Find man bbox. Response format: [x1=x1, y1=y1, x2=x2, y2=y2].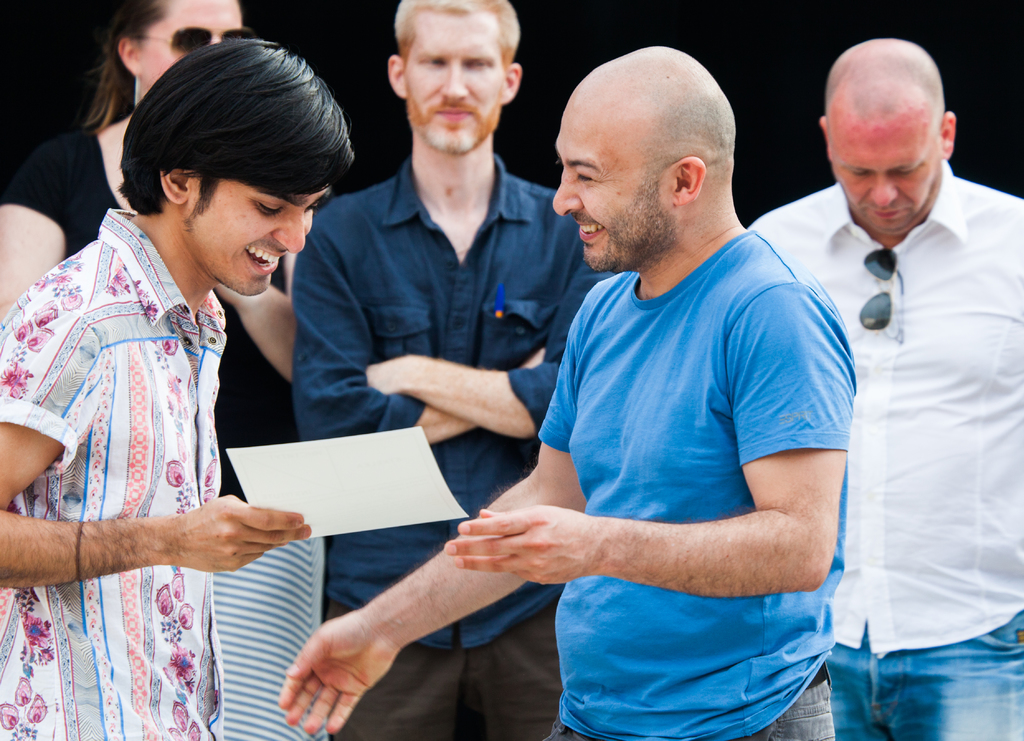
[x1=767, y1=11, x2=1017, y2=721].
